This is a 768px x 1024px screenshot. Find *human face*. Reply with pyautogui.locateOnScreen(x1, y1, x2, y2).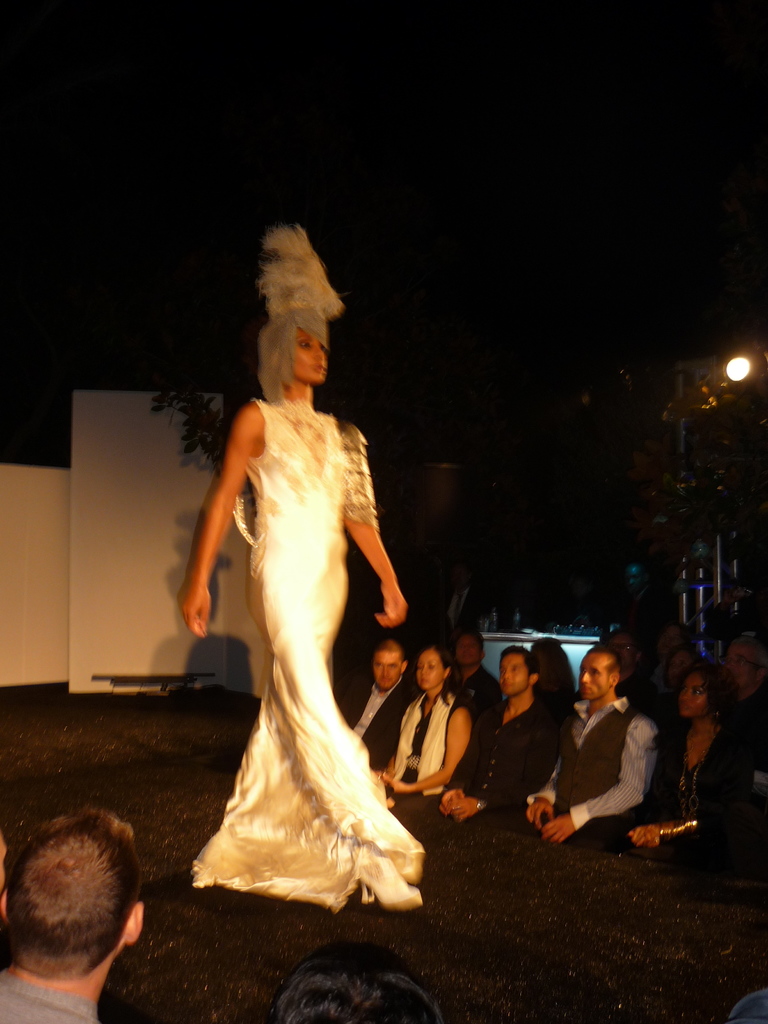
pyautogui.locateOnScreen(453, 631, 472, 660).
